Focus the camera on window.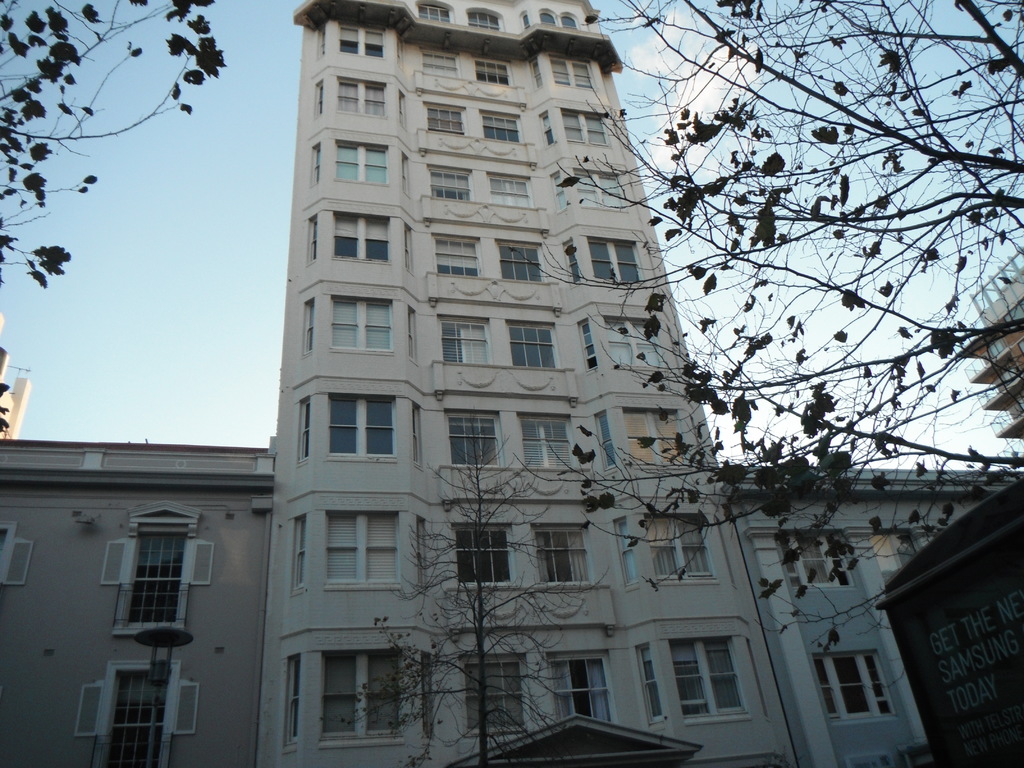
Focus region: locate(625, 408, 685, 468).
